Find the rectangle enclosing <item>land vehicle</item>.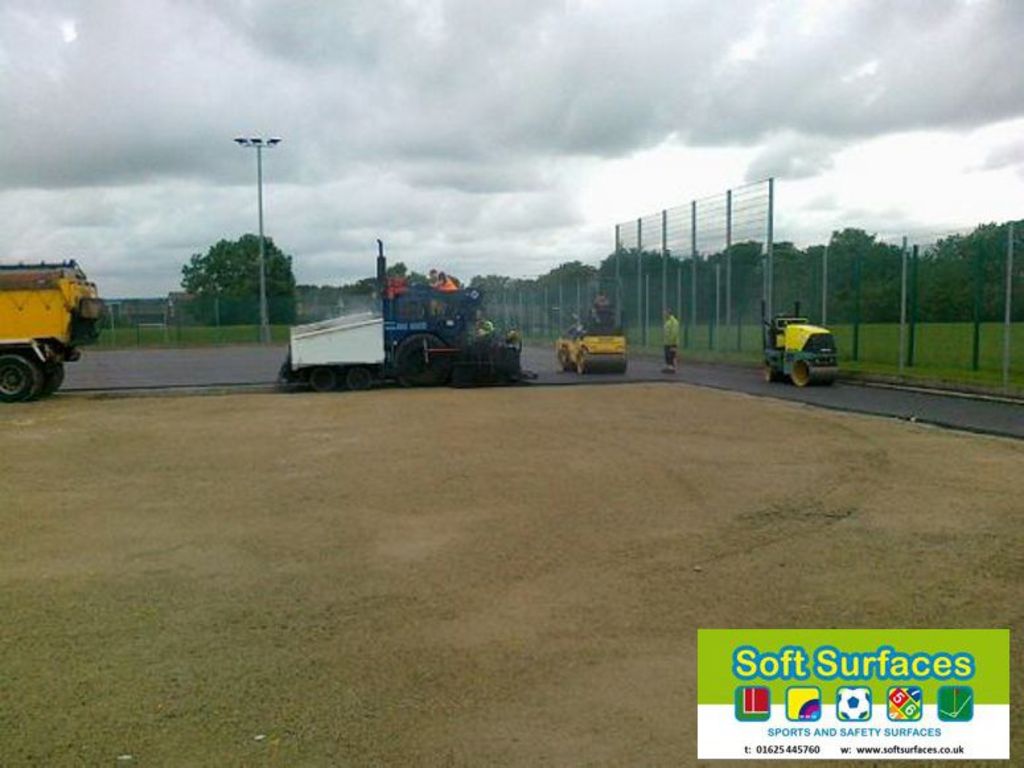
[554, 319, 624, 378].
